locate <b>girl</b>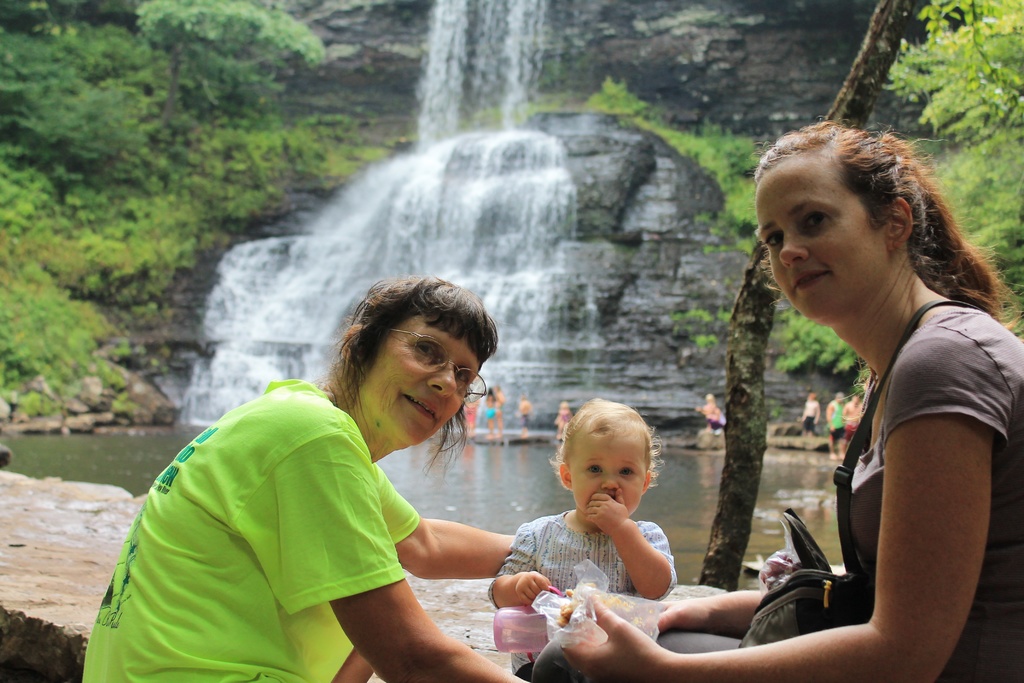
box(554, 400, 572, 441)
